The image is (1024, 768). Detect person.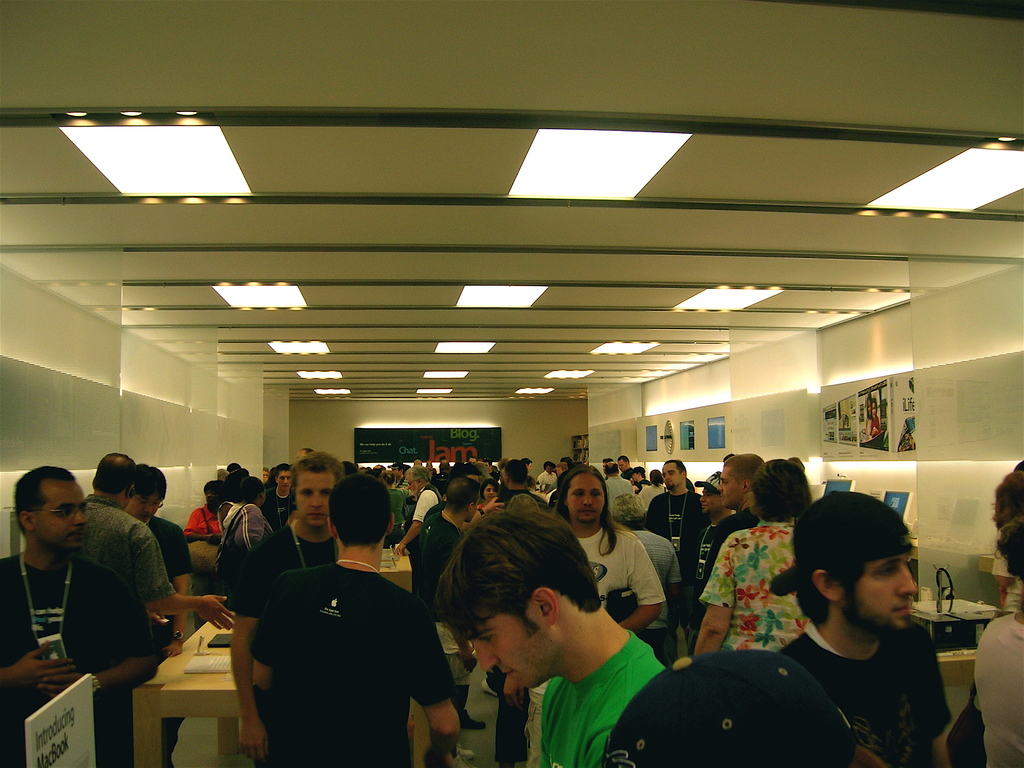
Detection: (865,397,874,430).
